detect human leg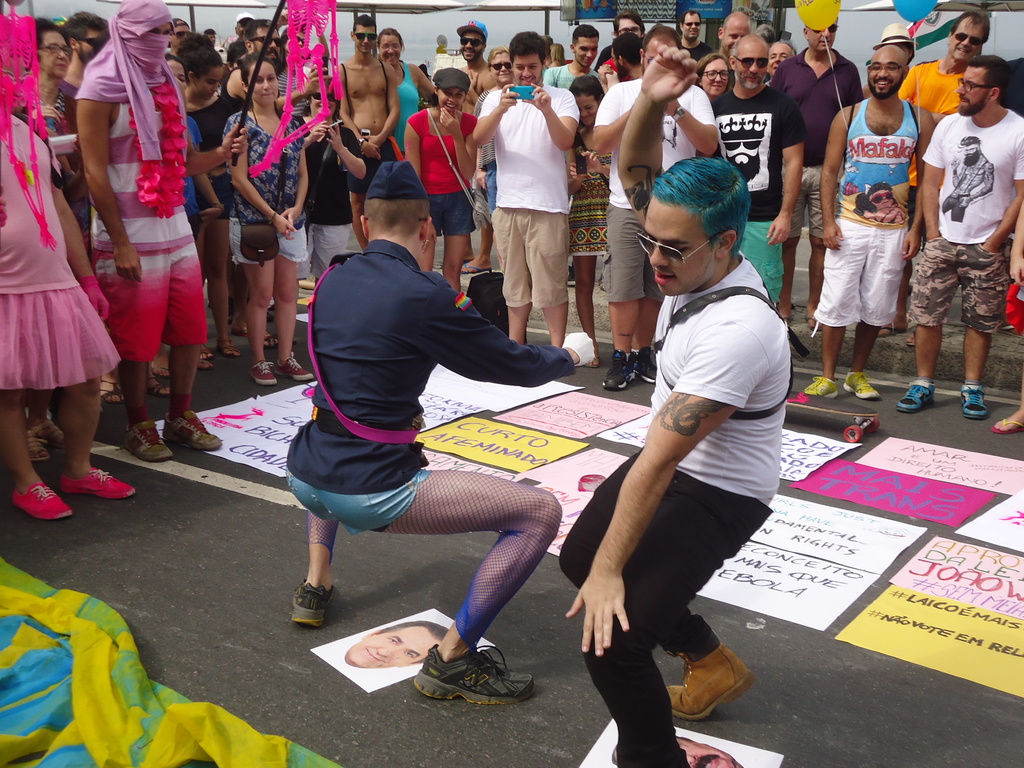
[x1=508, y1=302, x2=535, y2=351]
